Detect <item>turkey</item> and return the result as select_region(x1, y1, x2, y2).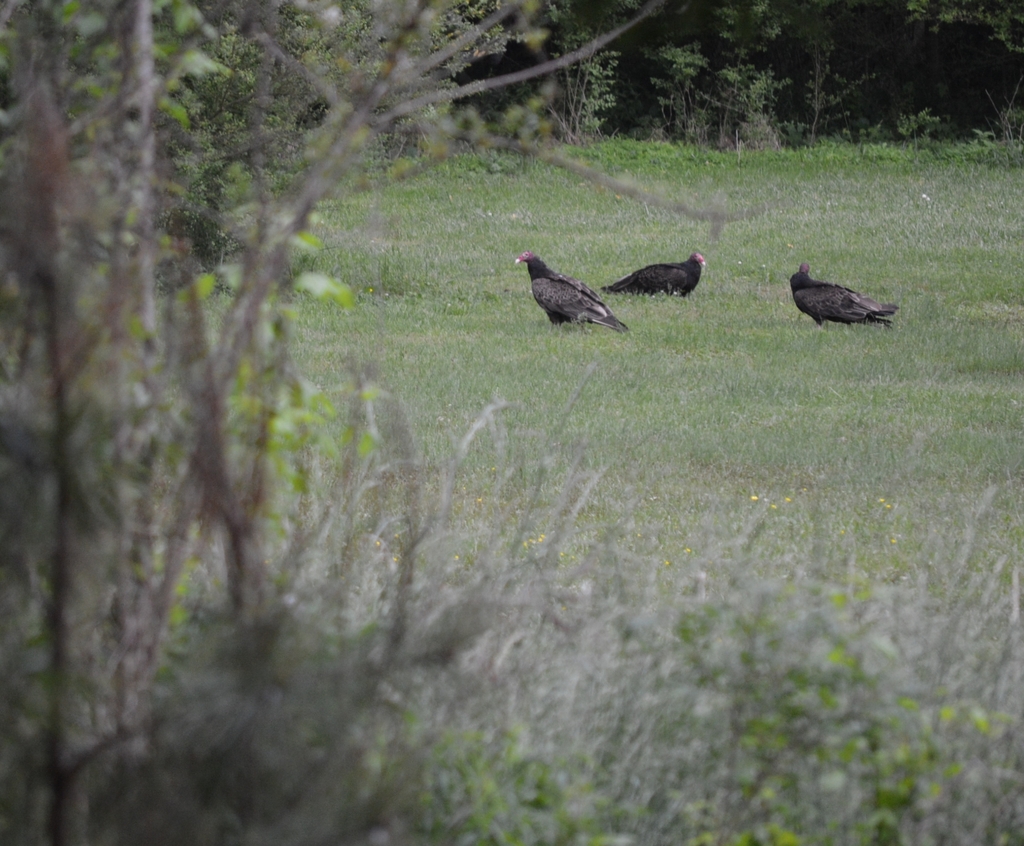
select_region(602, 250, 705, 294).
